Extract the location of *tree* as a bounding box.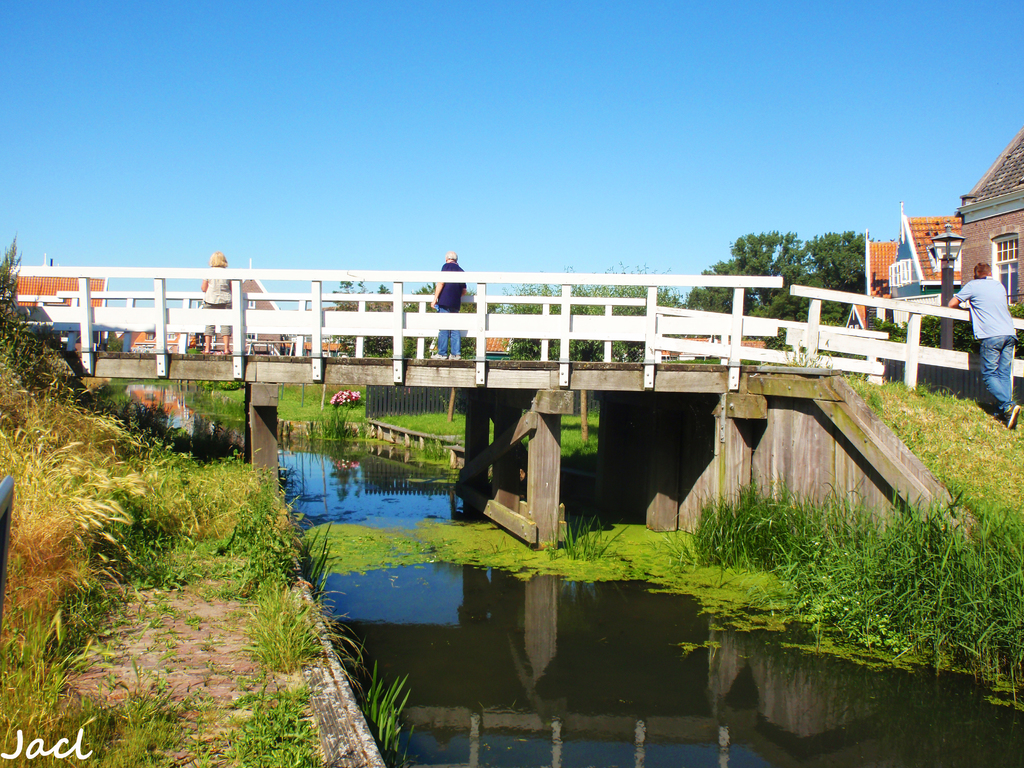
(399,283,500,362).
